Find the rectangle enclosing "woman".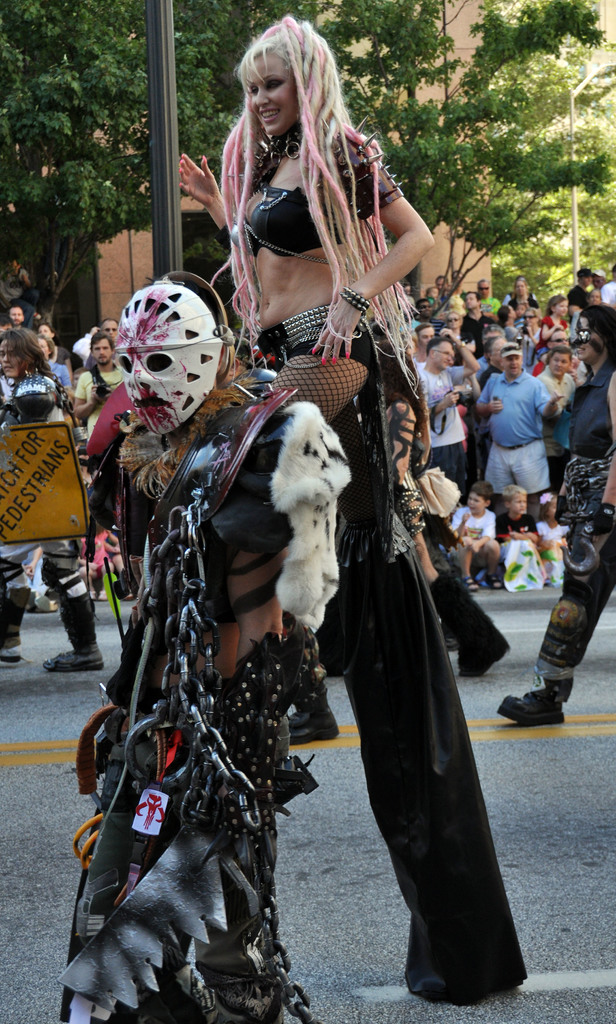
BBox(0, 330, 102, 673).
